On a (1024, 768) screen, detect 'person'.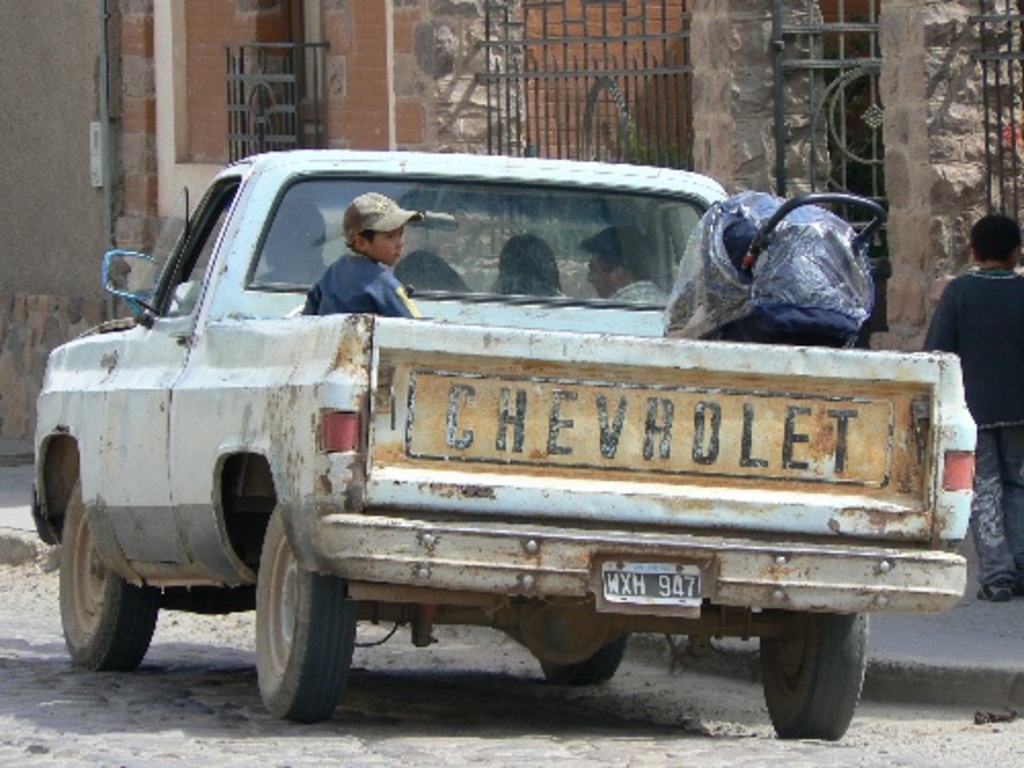
crop(301, 188, 422, 319).
